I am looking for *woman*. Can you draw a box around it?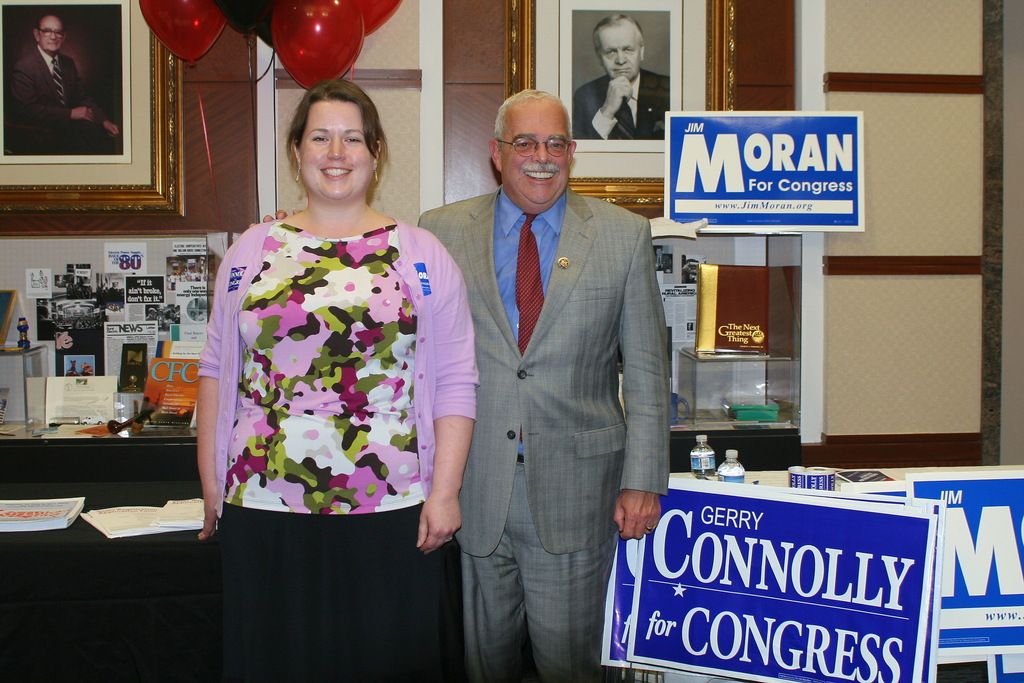
Sure, the bounding box is <box>165,90,470,581</box>.
